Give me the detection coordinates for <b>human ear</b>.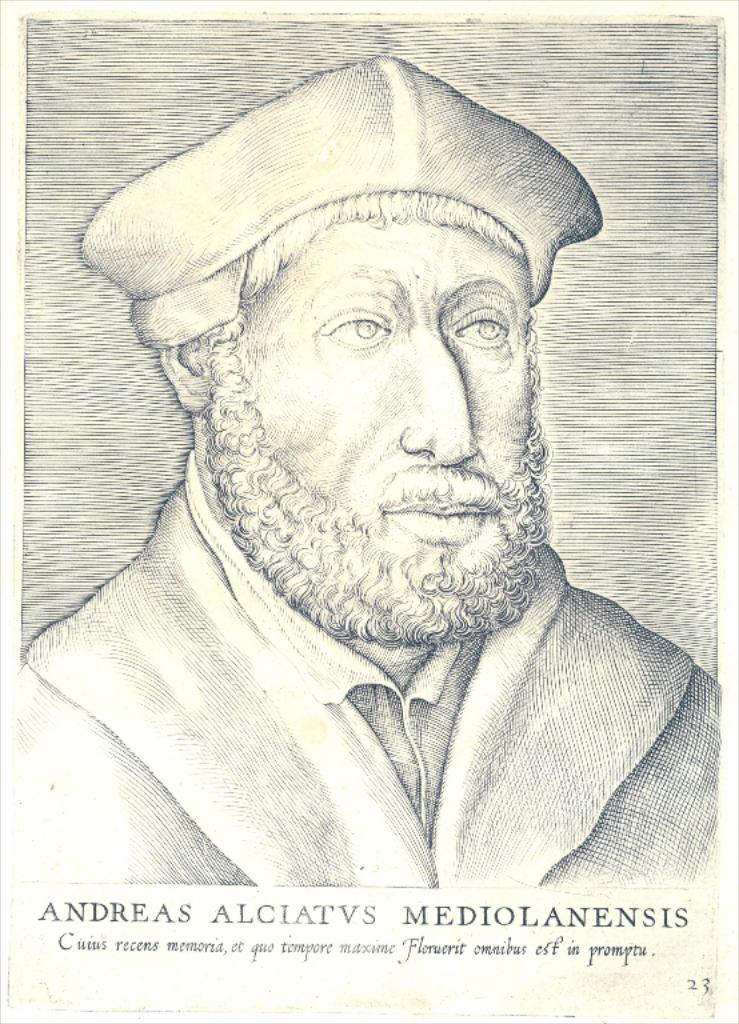
(157,339,209,412).
